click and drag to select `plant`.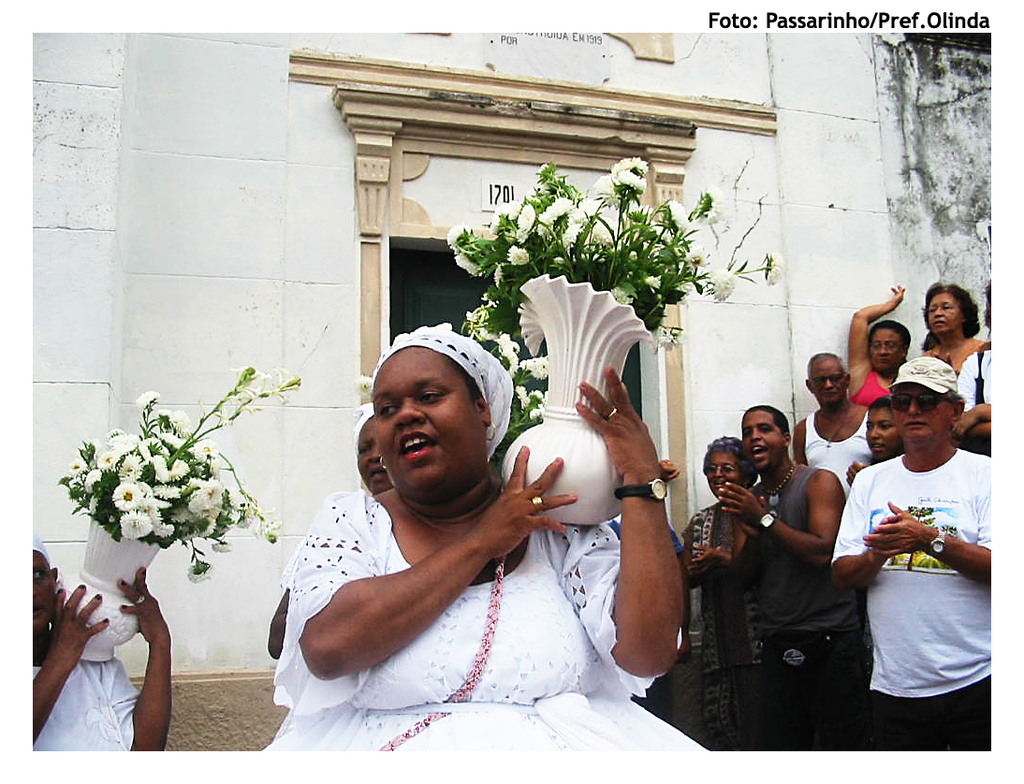
Selection: crop(436, 269, 588, 474).
